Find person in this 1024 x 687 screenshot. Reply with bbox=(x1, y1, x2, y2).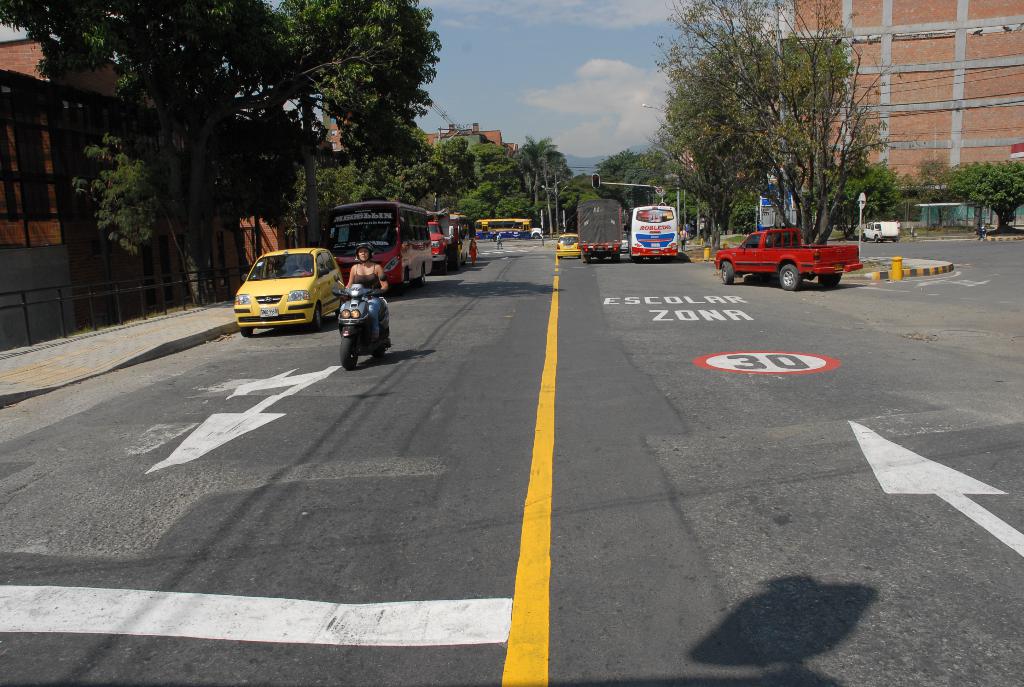
bbox=(680, 227, 689, 255).
